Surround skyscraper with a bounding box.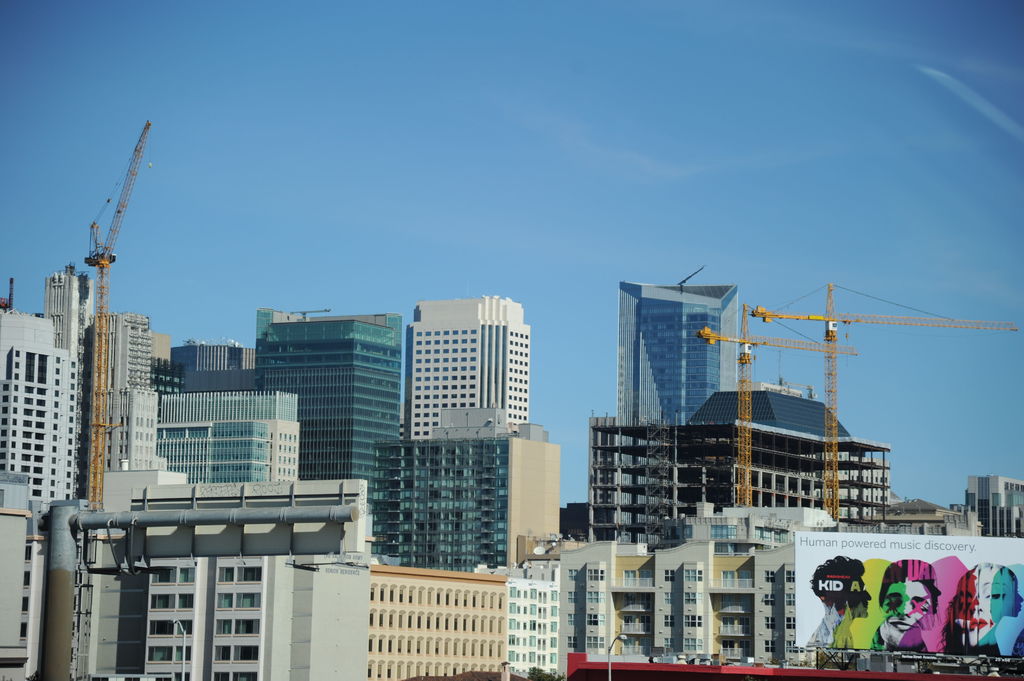
{"left": 398, "top": 298, "right": 541, "bottom": 423}.
